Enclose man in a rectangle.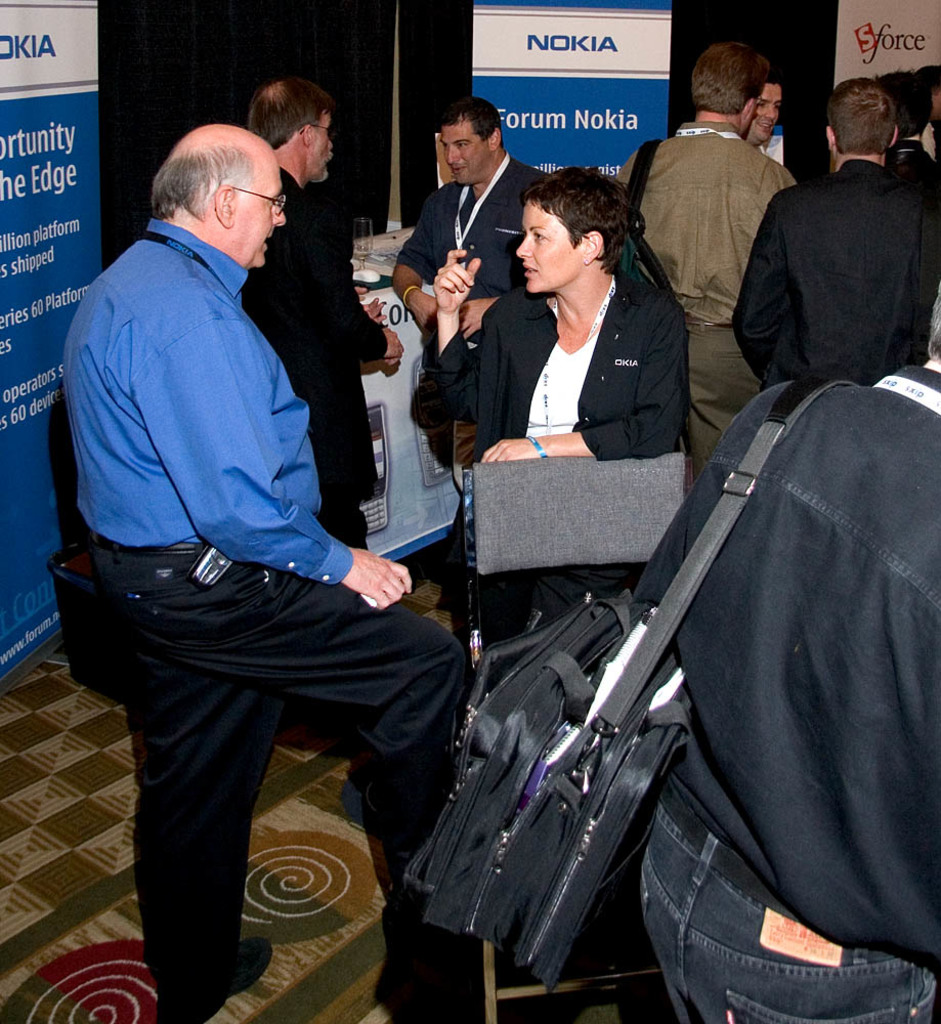
[232, 80, 412, 554].
